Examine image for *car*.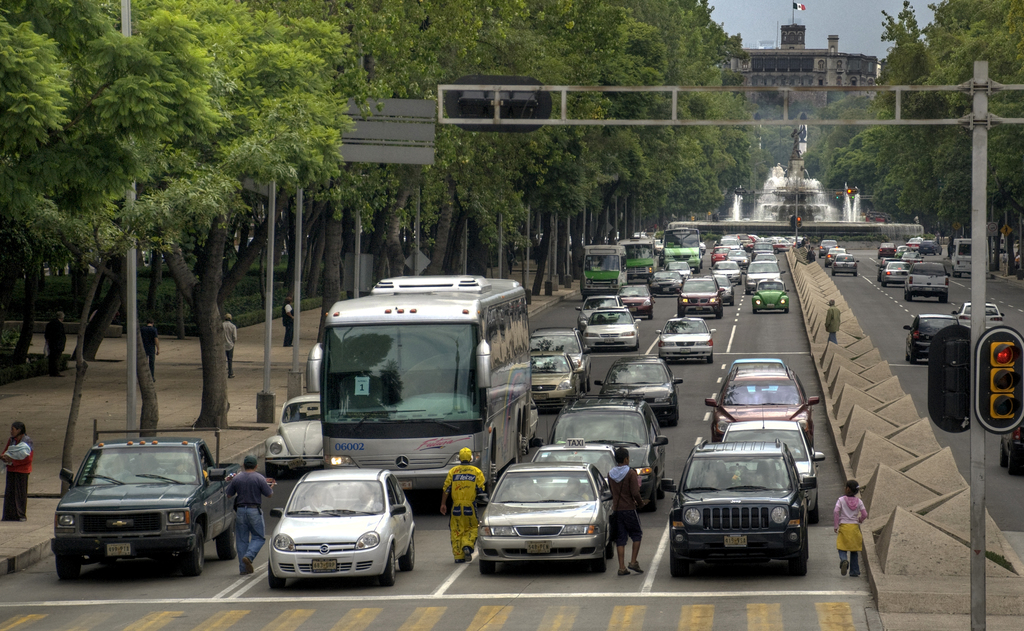
Examination result: bbox=(595, 357, 685, 423).
